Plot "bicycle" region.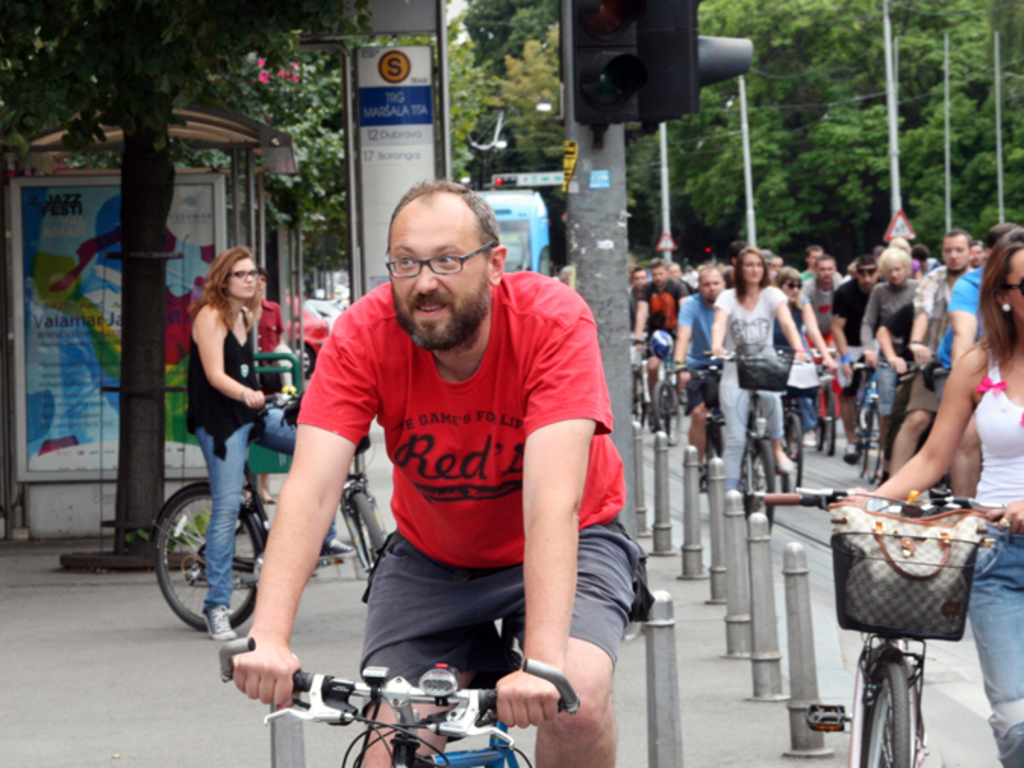
Plotted at detection(148, 380, 382, 632).
